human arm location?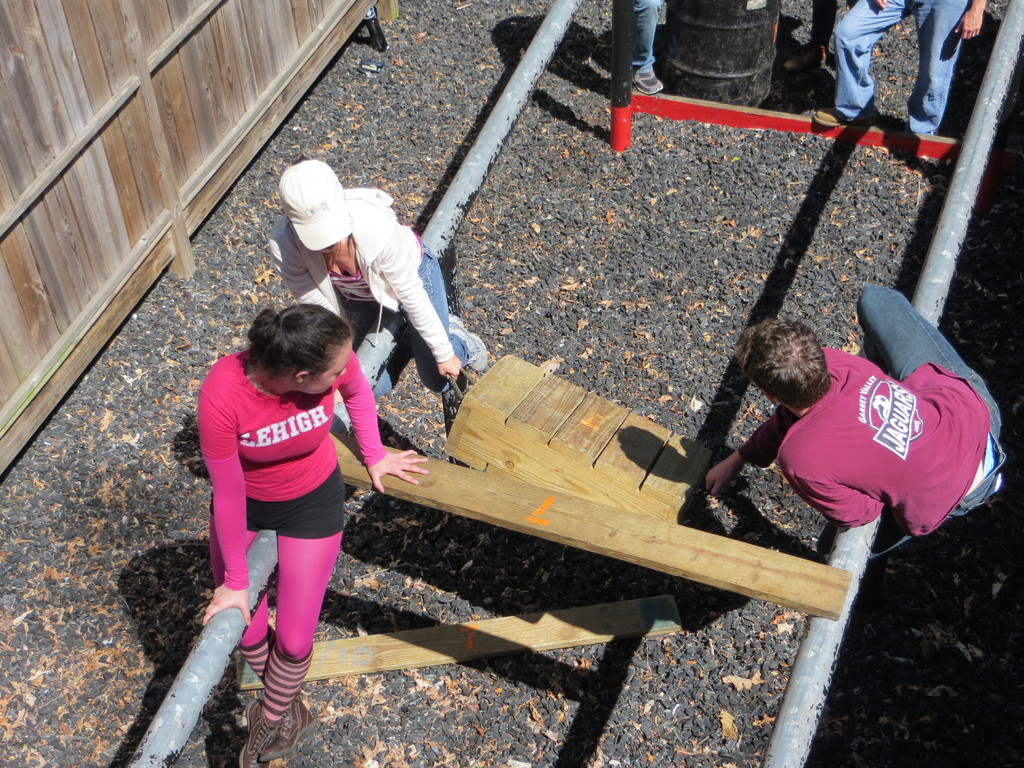
198/368/256/625
